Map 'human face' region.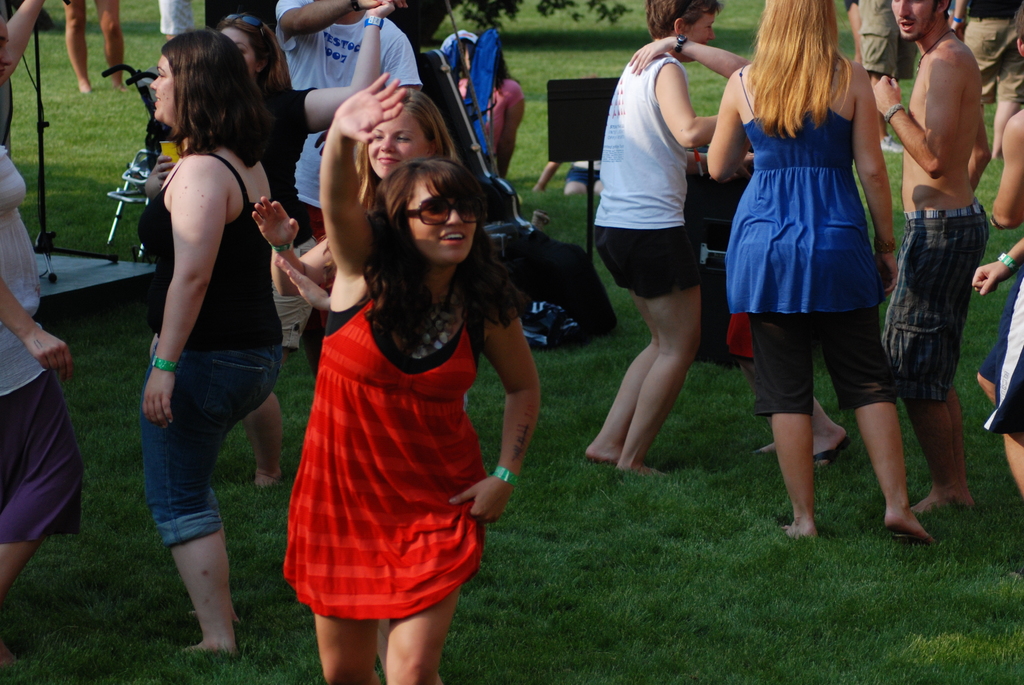
Mapped to l=892, t=0, r=935, b=33.
